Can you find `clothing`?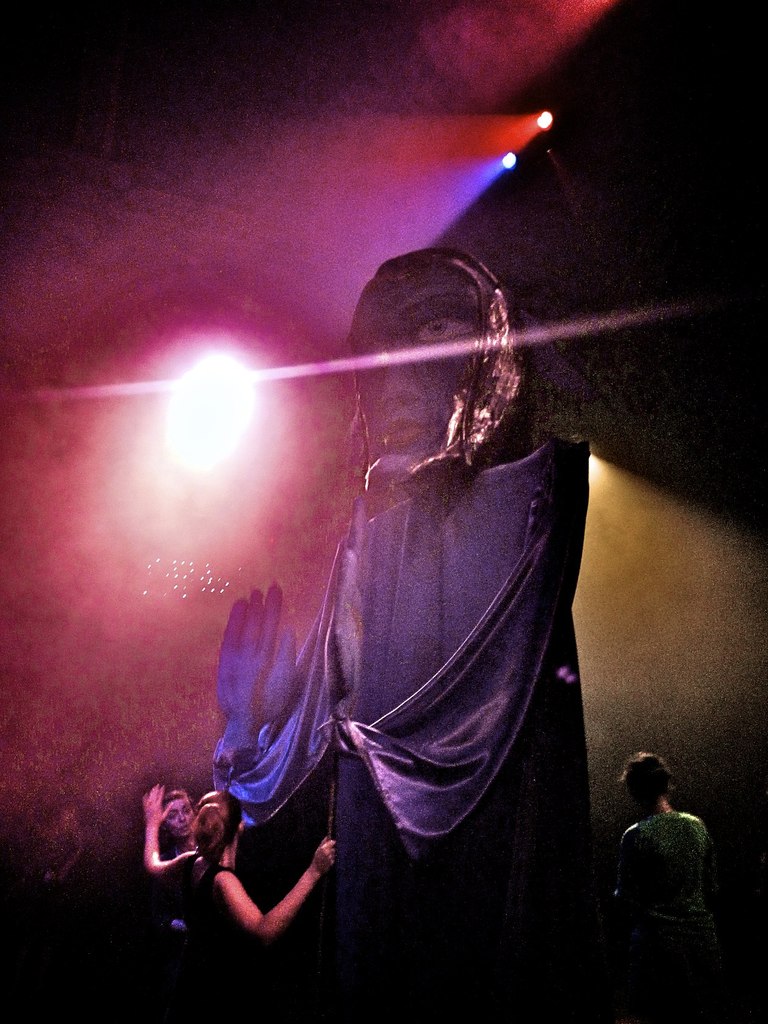
Yes, bounding box: {"left": 209, "top": 436, "right": 591, "bottom": 1023}.
